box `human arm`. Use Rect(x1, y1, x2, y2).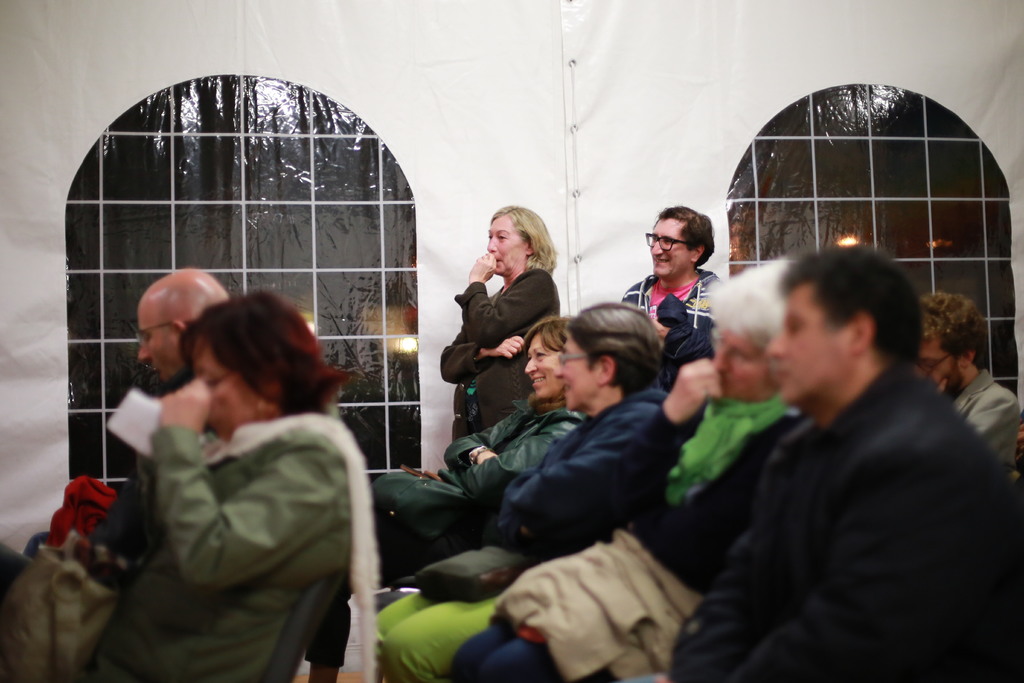
Rect(440, 403, 541, 473).
